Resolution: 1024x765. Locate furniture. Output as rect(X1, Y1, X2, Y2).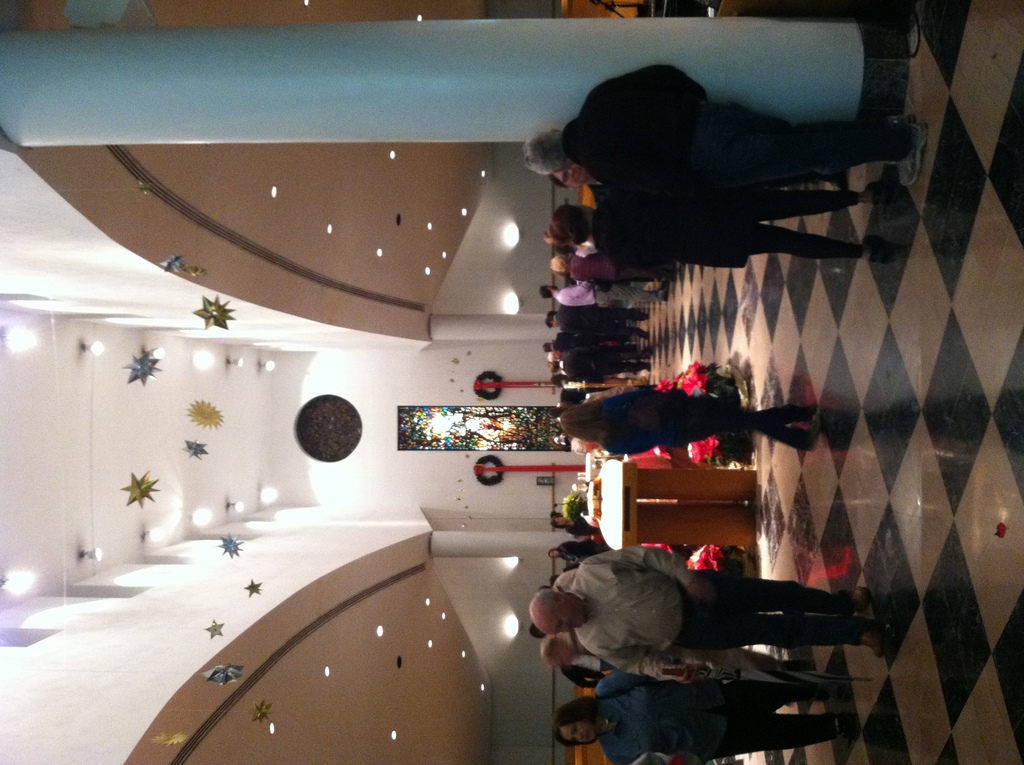
rect(596, 460, 756, 549).
